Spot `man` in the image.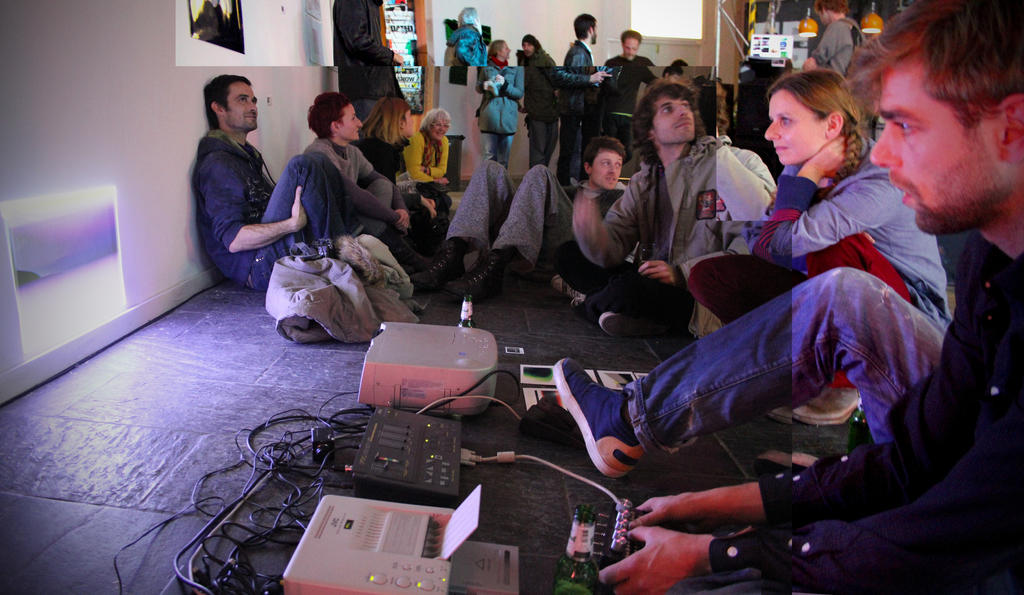
`man` found at 292/86/431/272.
